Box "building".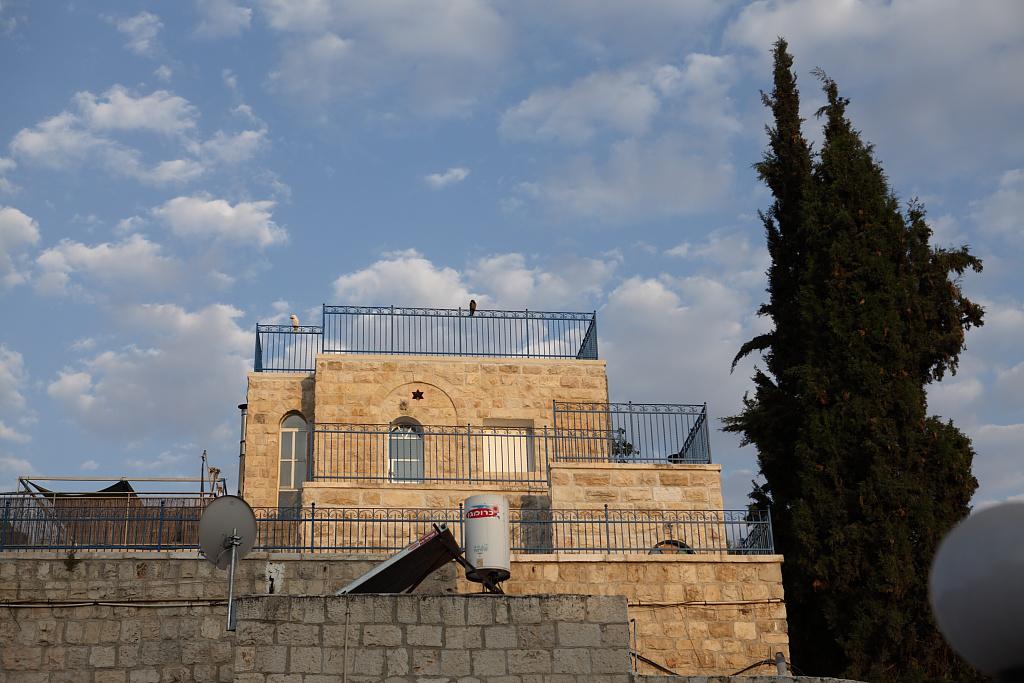
box(0, 303, 788, 682).
